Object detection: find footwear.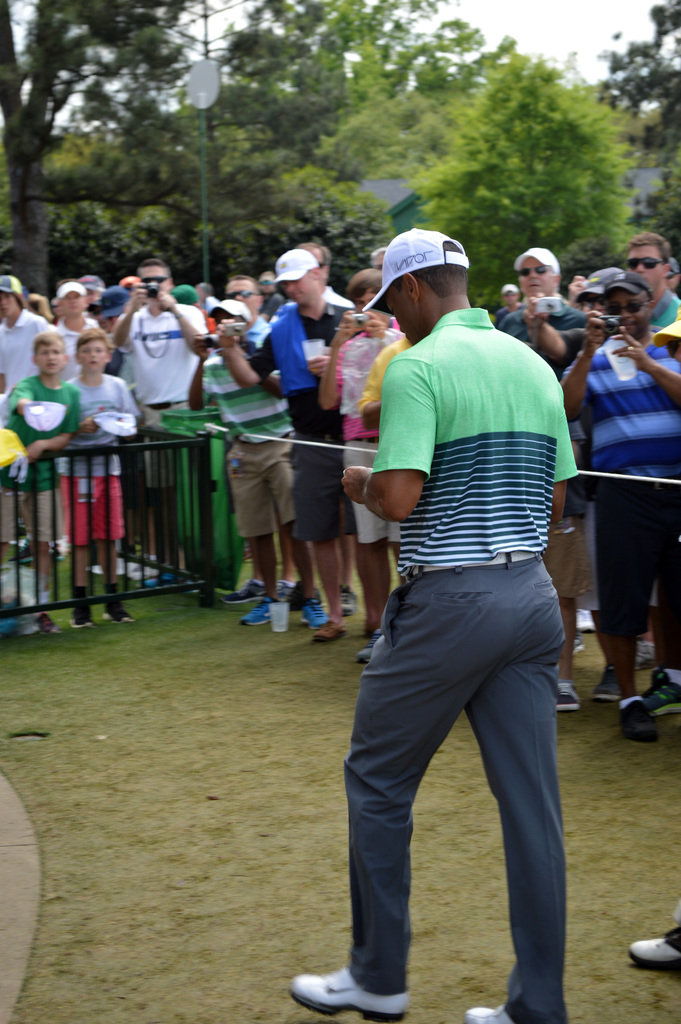
x1=554 y1=689 x2=578 y2=715.
